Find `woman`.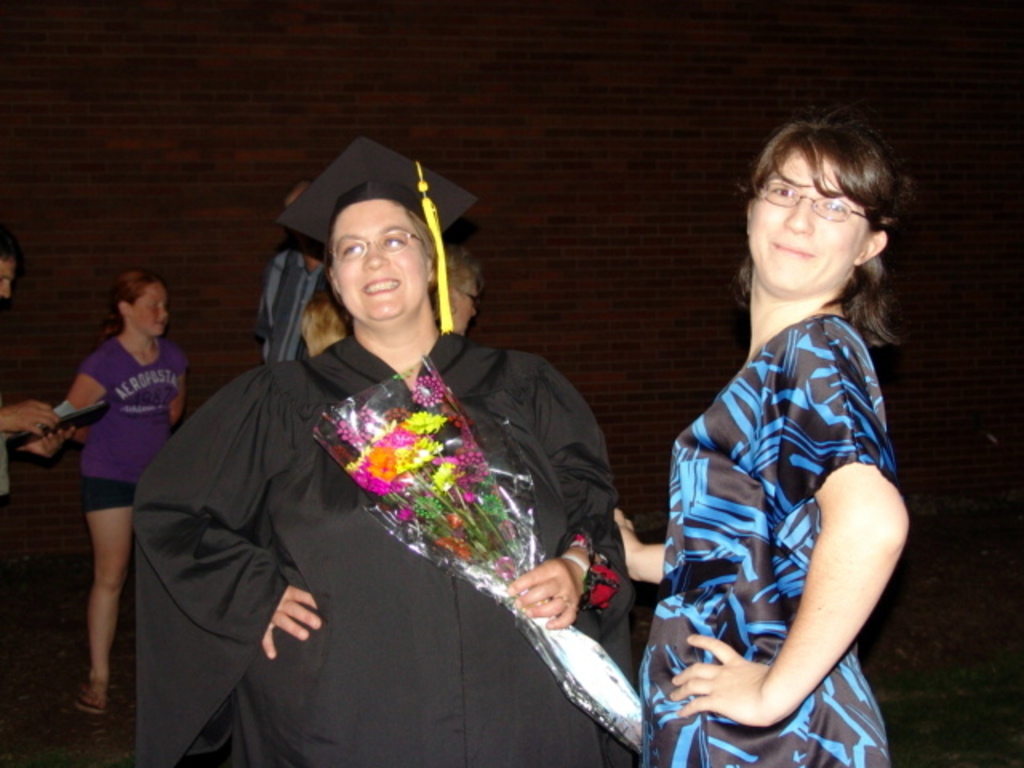
<bbox>158, 152, 613, 762</bbox>.
